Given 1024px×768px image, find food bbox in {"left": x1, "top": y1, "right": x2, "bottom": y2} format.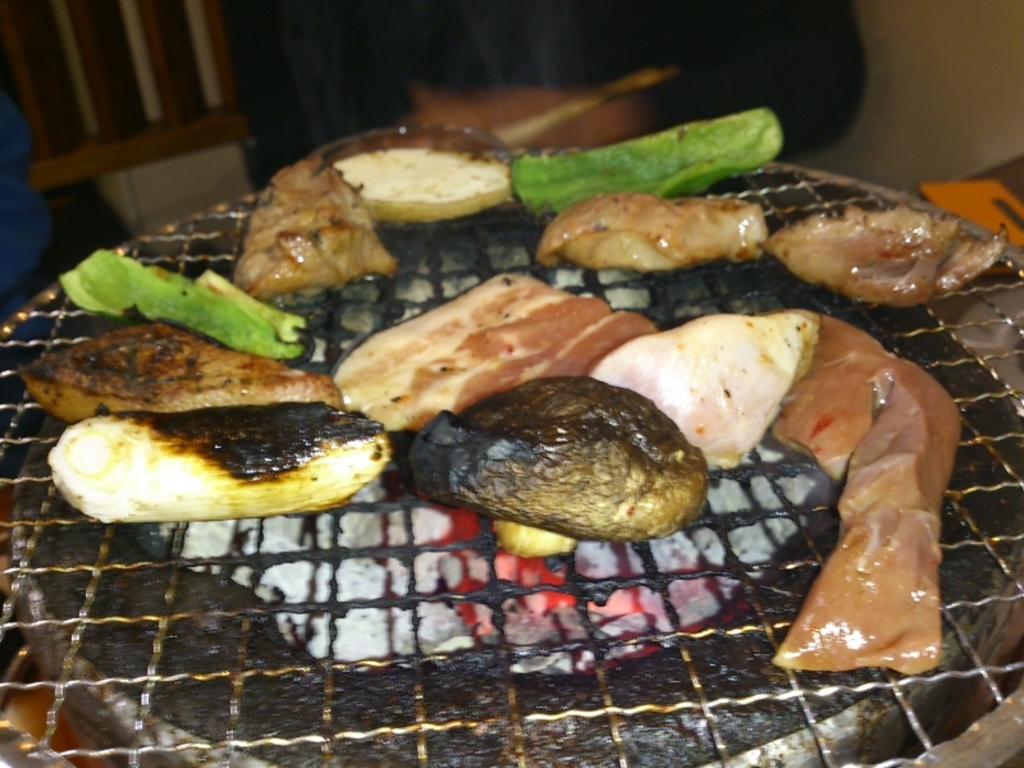
{"left": 234, "top": 155, "right": 394, "bottom": 303}.
